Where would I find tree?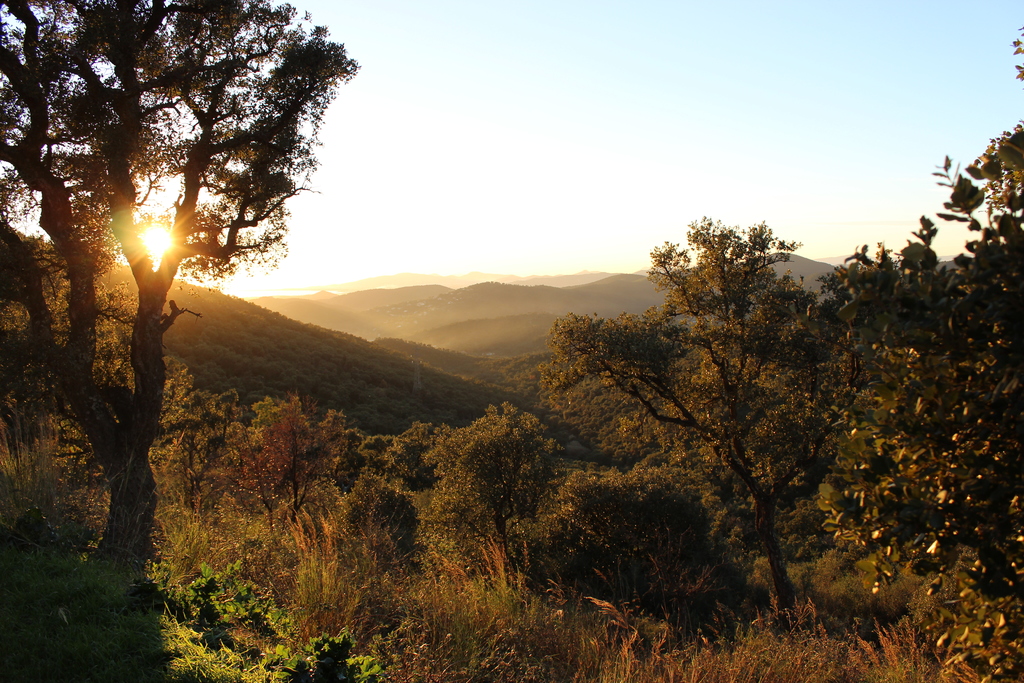
At box(358, 460, 433, 625).
